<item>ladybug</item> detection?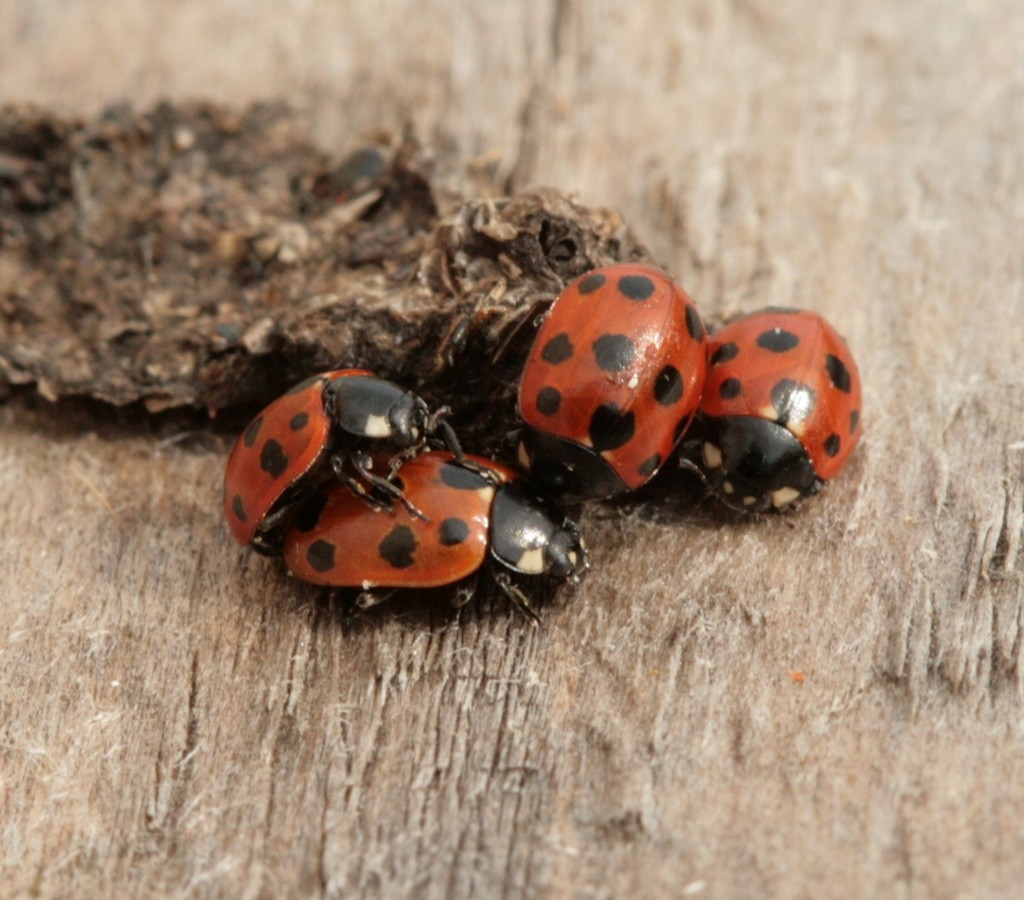
box=[221, 366, 460, 562]
